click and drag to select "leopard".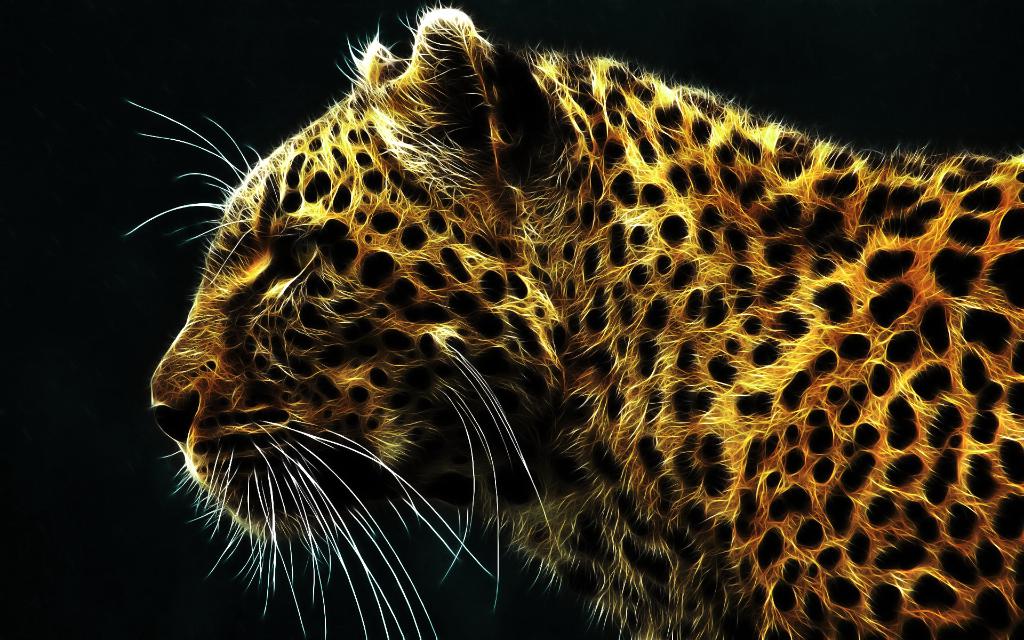
Selection: [118,1,1023,639].
